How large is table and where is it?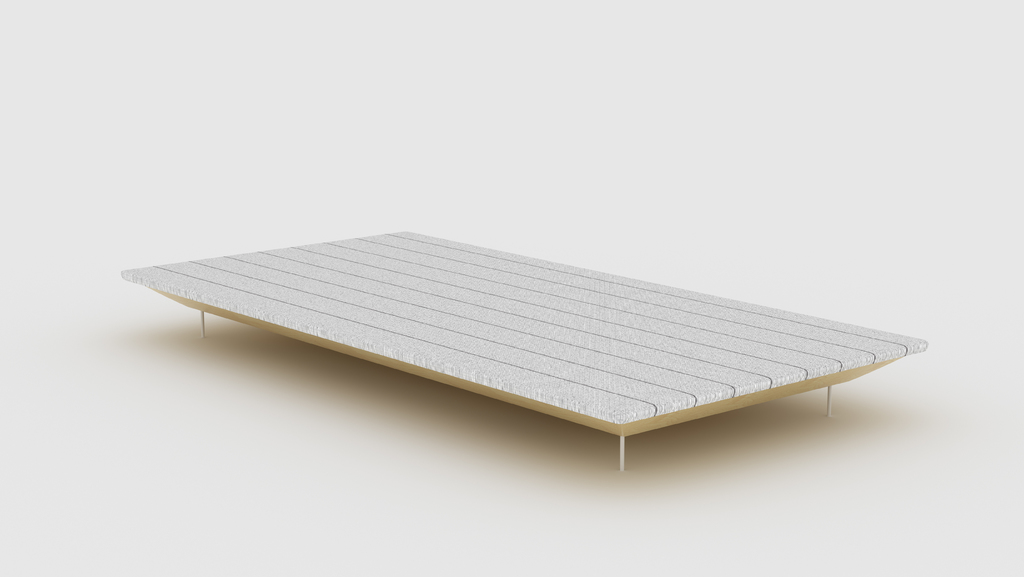
Bounding box: locate(58, 212, 976, 474).
